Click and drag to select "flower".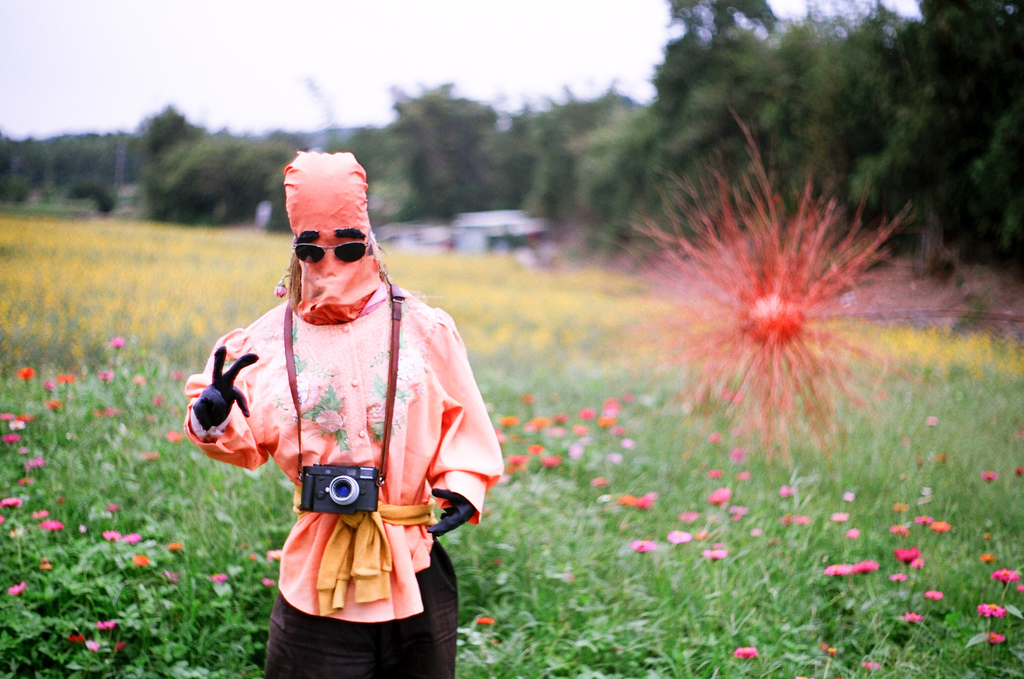
Selection: <region>706, 488, 735, 503</region>.
